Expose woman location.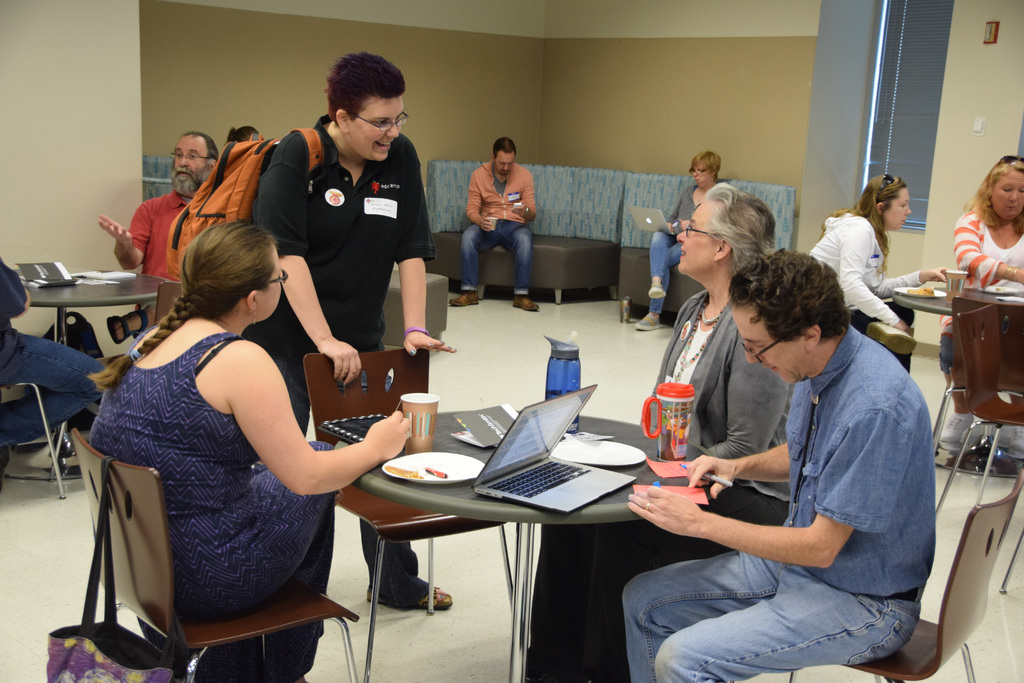
Exposed at pyautogui.locateOnScreen(86, 190, 349, 673).
